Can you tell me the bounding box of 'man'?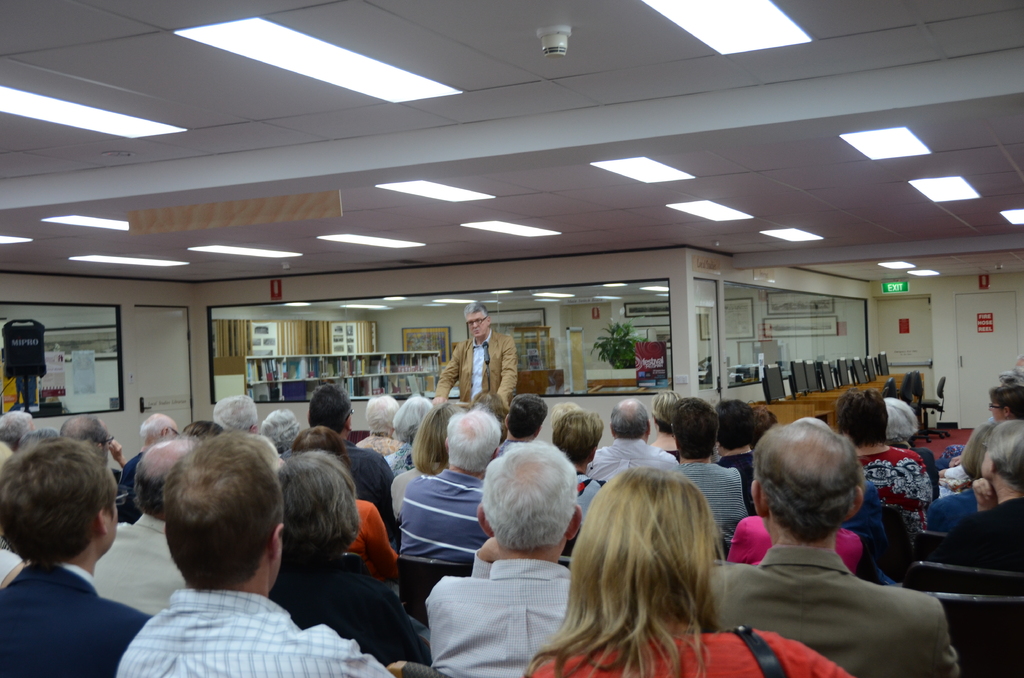
<bbox>427, 442, 578, 677</bbox>.
